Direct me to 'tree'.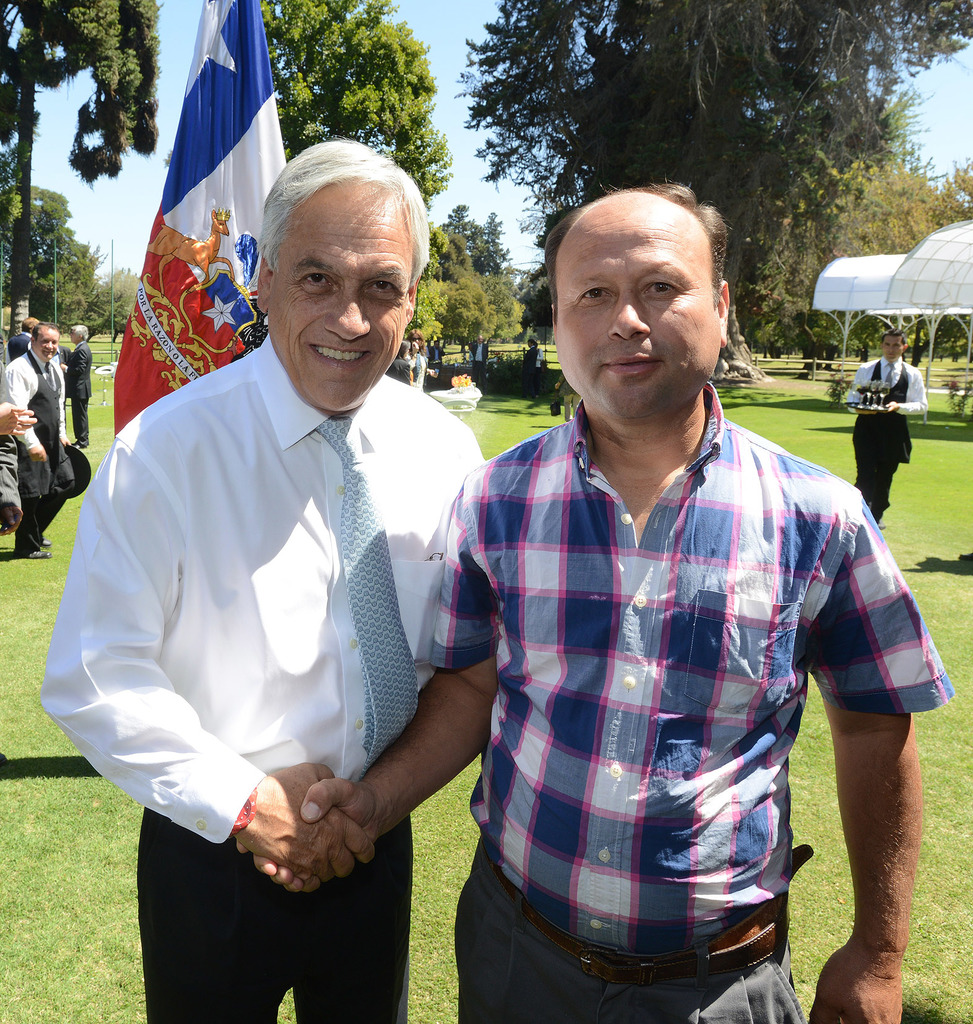
Direction: (x1=238, y1=29, x2=488, y2=165).
